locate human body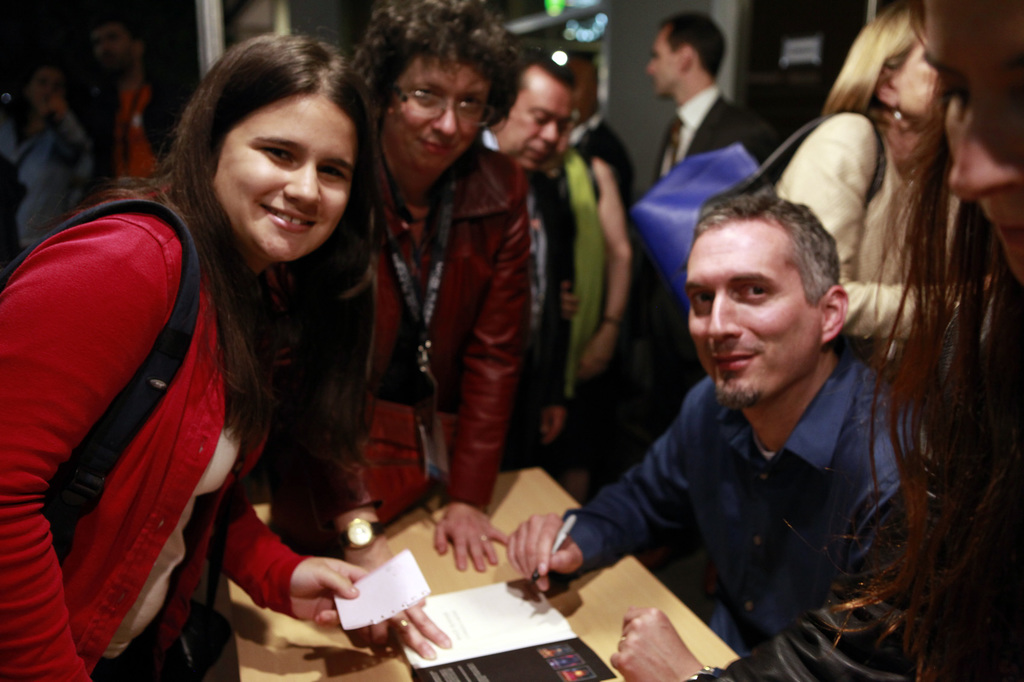
left=543, top=138, right=935, bottom=668
